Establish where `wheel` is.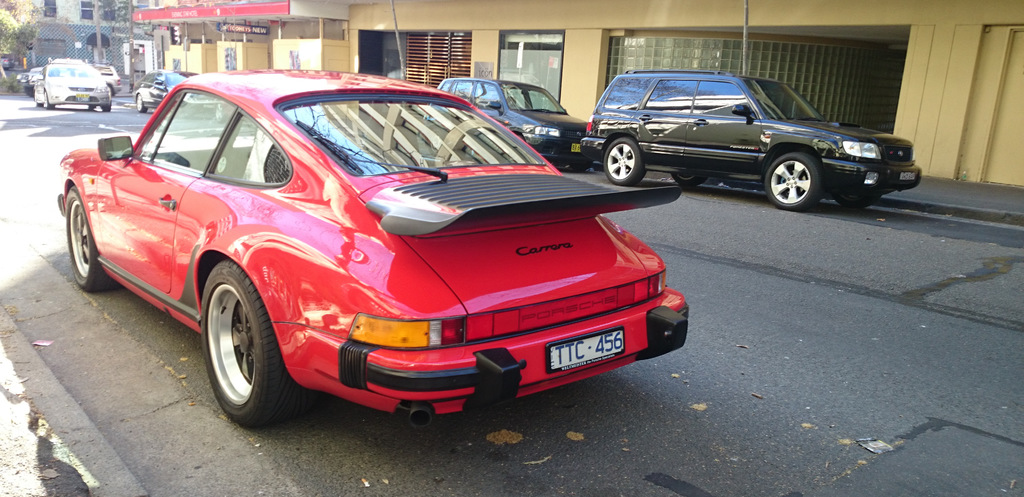
Established at 673 173 707 185.
